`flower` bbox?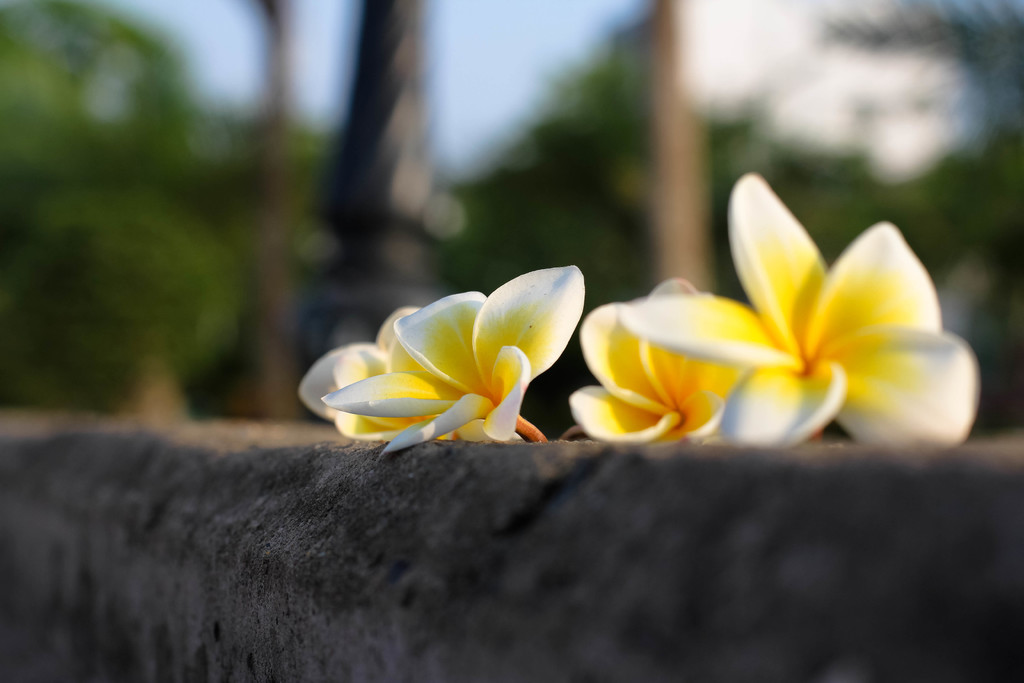
l=314, t=259, r=605, b=459
